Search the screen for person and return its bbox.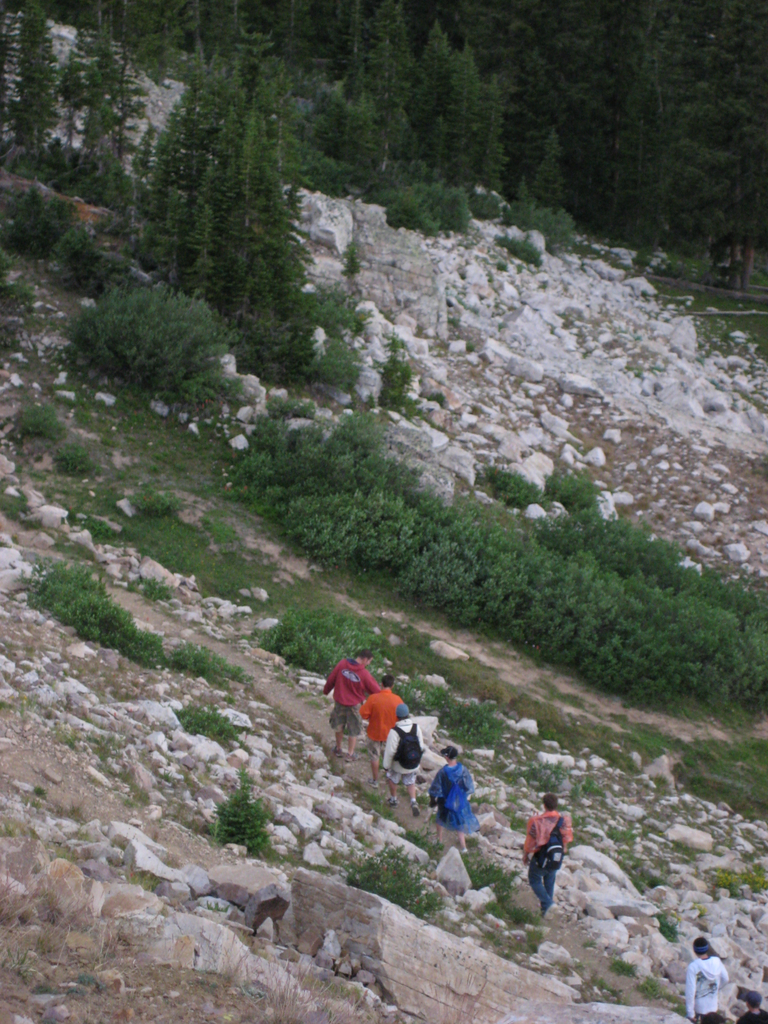
Found: crop(376, 696, 432, 799).
